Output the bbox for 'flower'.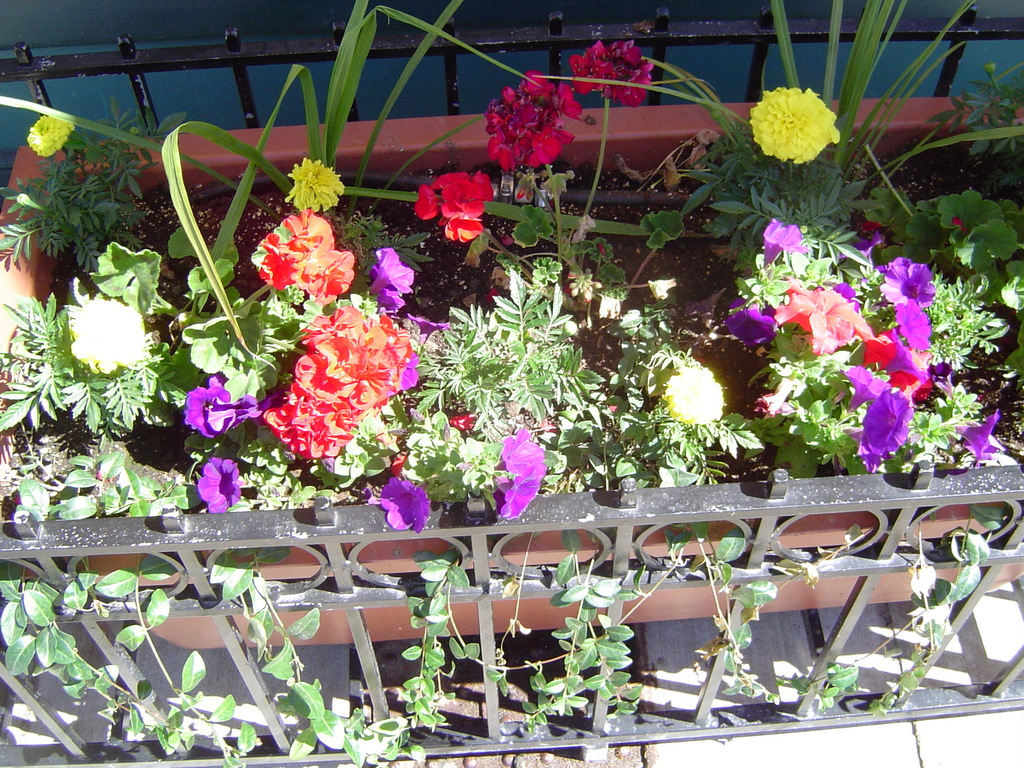
box(63, 295, 148, 374).
